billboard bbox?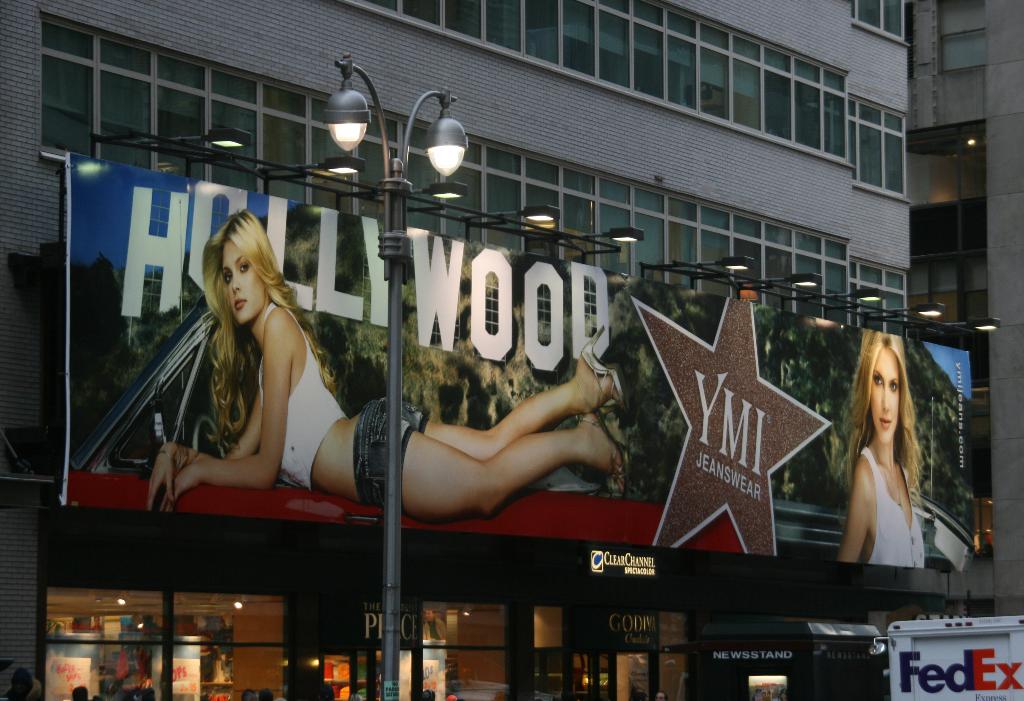
63:147:982:574
